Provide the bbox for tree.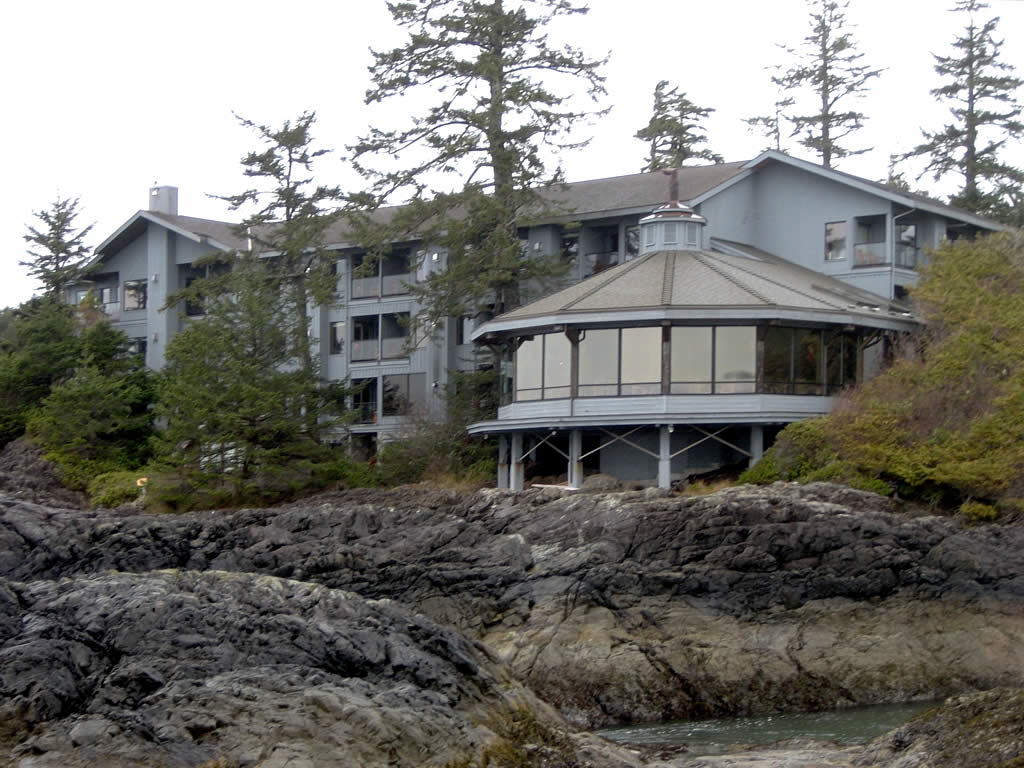
x1=0 y1=288 x2=84 y2=449.
